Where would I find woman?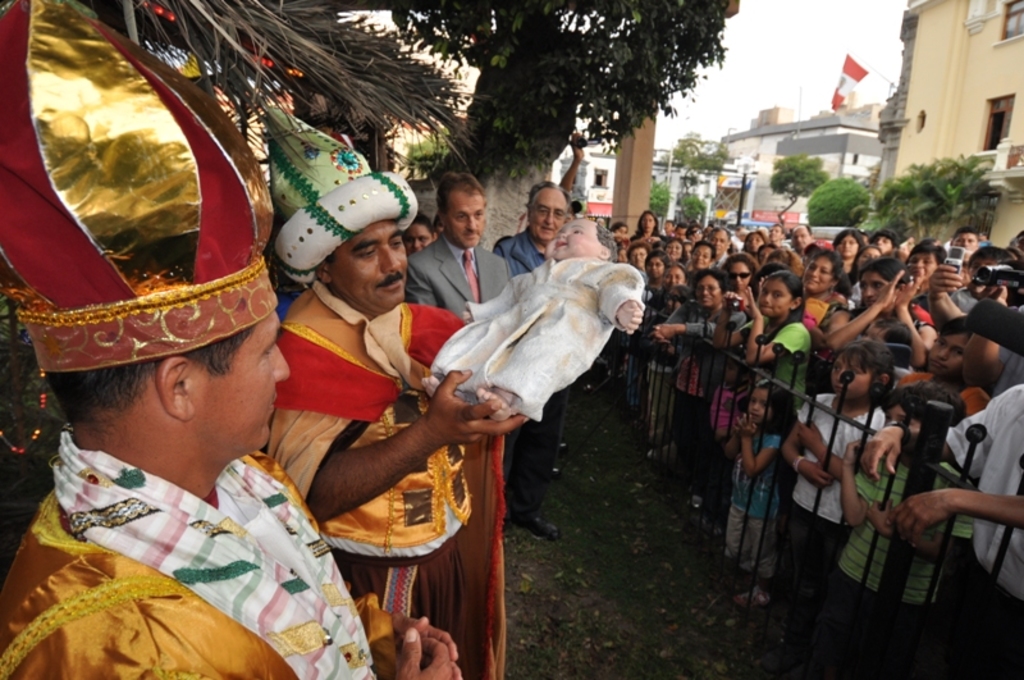
At left=795, top=246, right=859, bottom=393.
